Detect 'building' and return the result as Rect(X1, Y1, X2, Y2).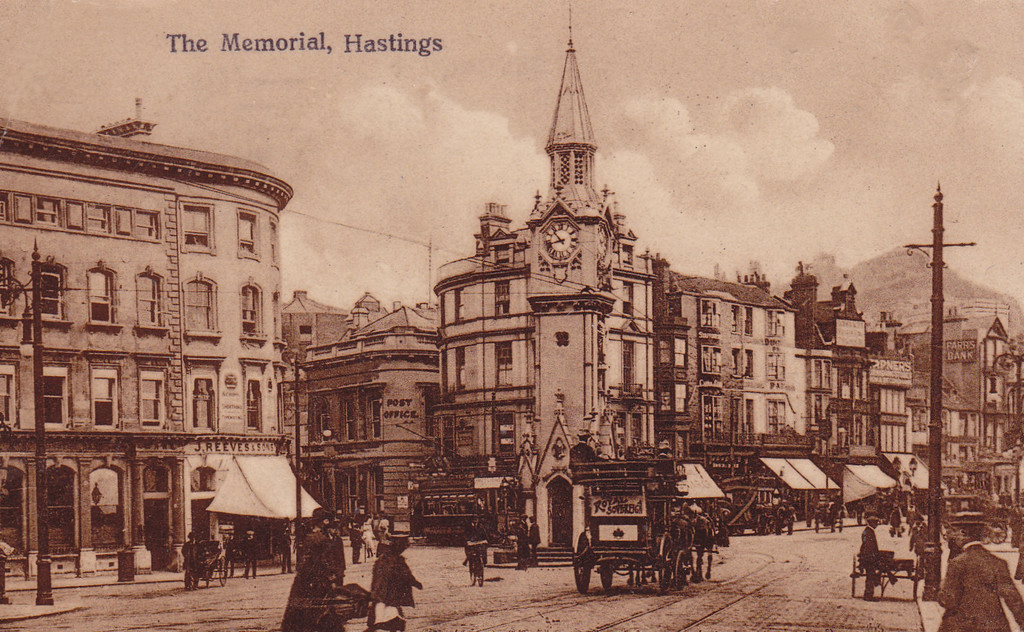
Rect(0, 125, 298, 536).
